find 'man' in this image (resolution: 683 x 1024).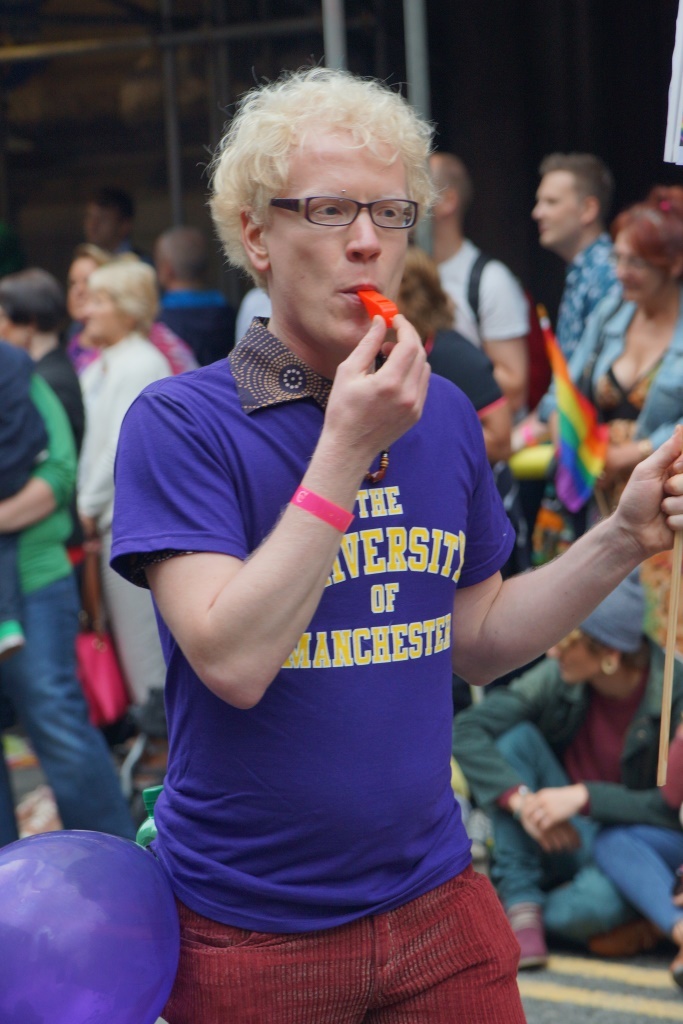
detection(142, 221, 252, 358).
